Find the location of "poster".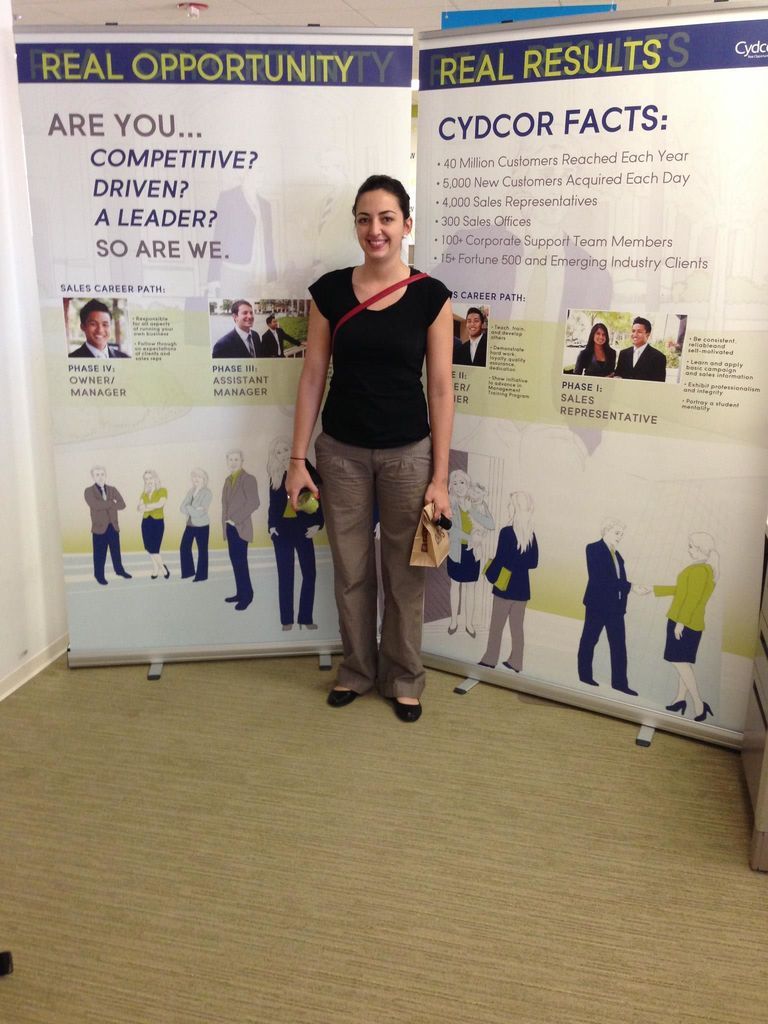
Location: <region>415, 0, 767, 750</region>.
